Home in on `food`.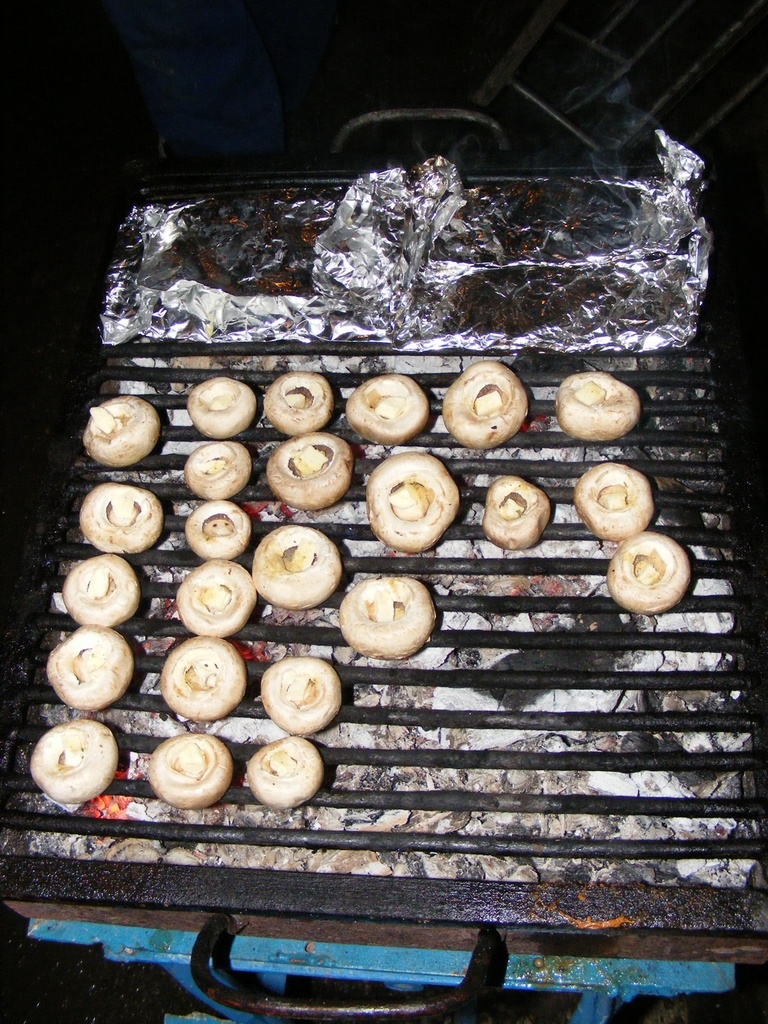
Homed in at bbox=[184, 500, 249, 561].
